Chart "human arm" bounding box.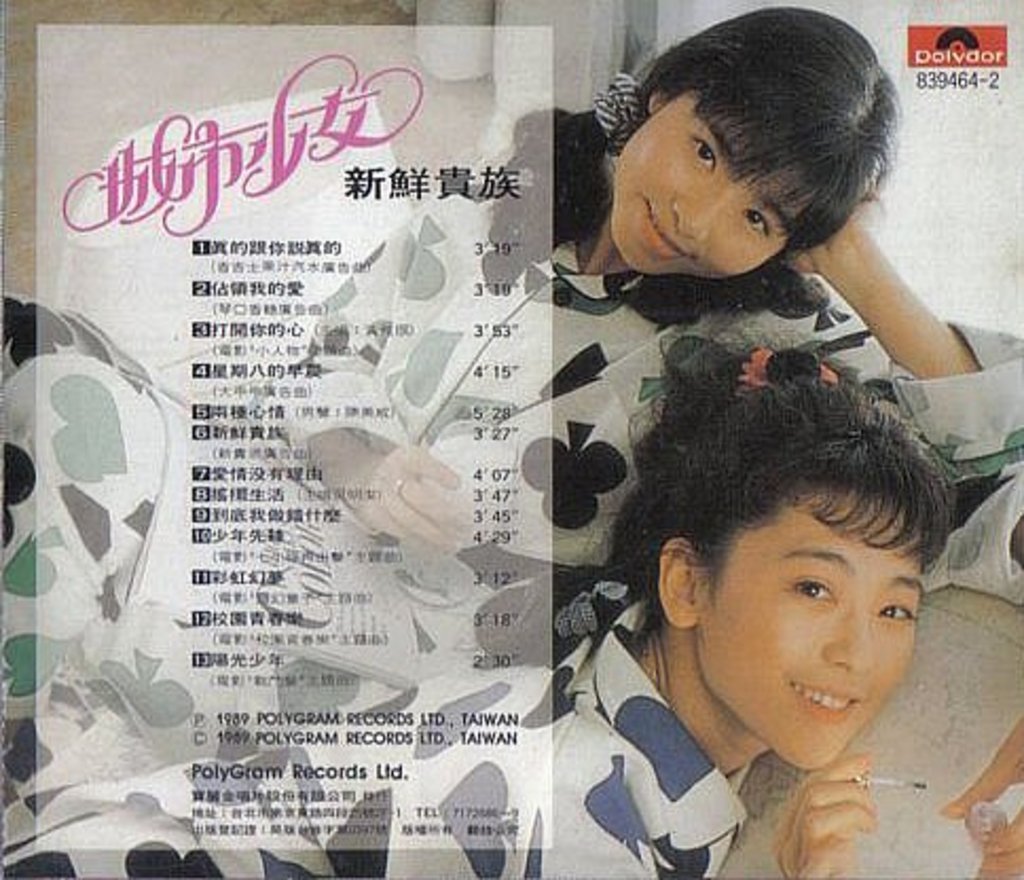
Charted: [774, 749, 874, 878].
